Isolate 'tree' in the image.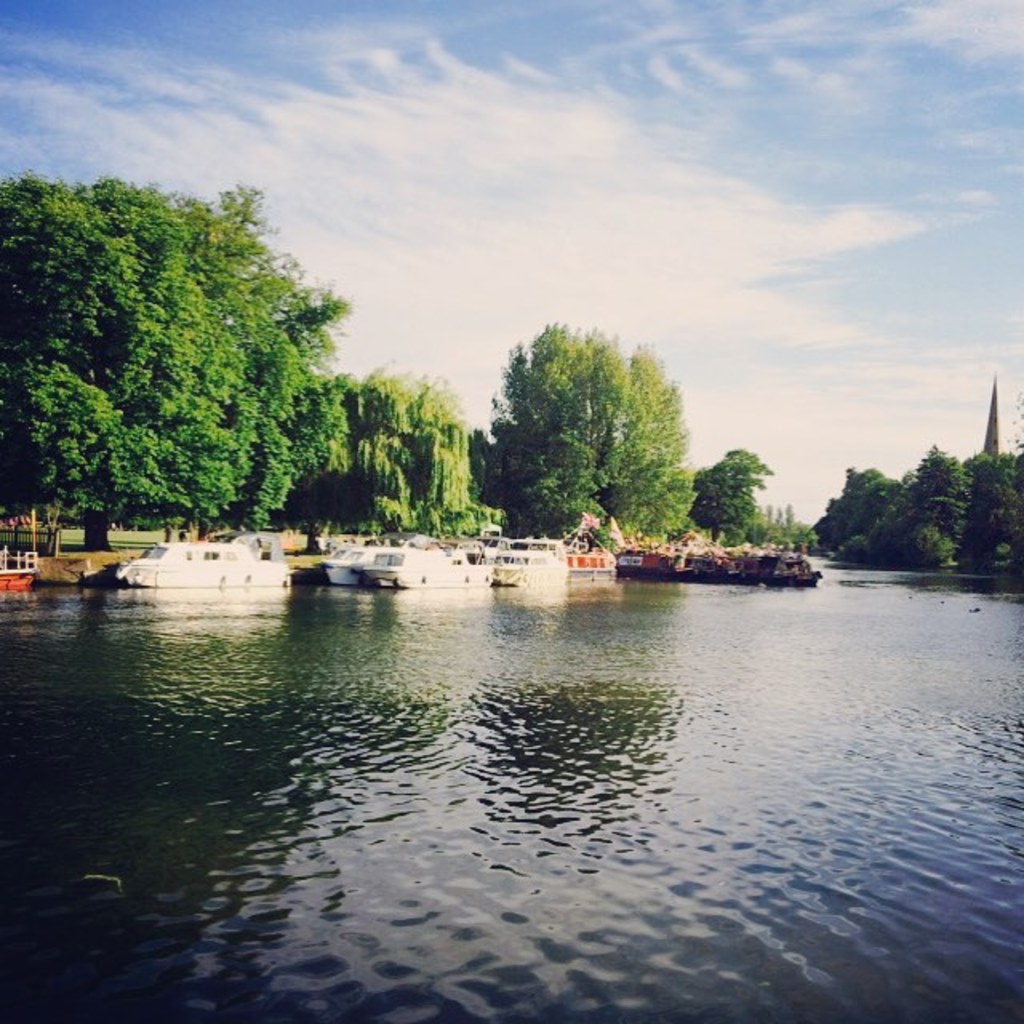
Isolated region: rect(475, 304, 699, 538).
